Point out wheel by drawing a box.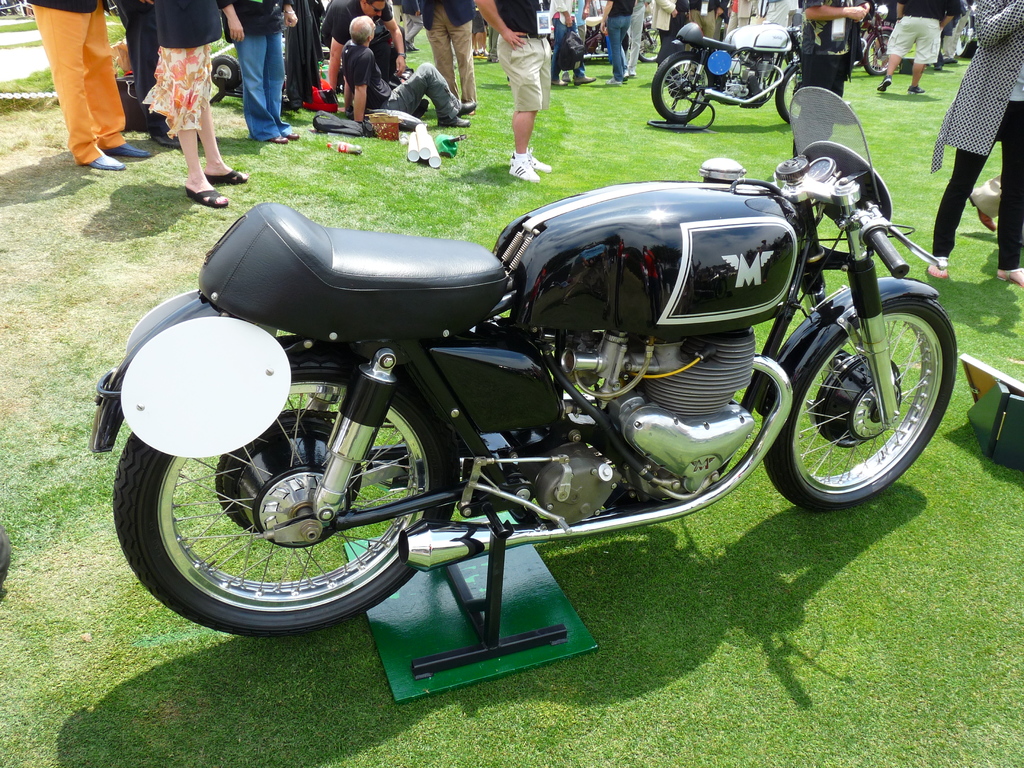
(x1=778, y1=57, x2=803, y2=124).
